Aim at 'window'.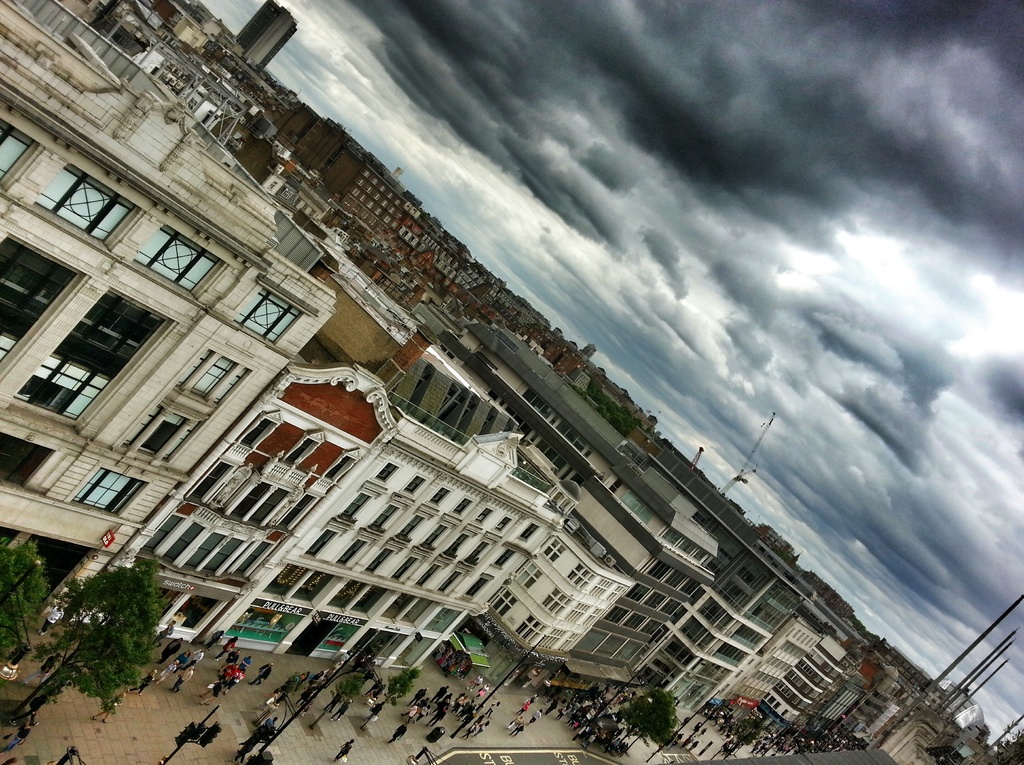
Aimed at <region>374, 463, 398, 481</region>.
